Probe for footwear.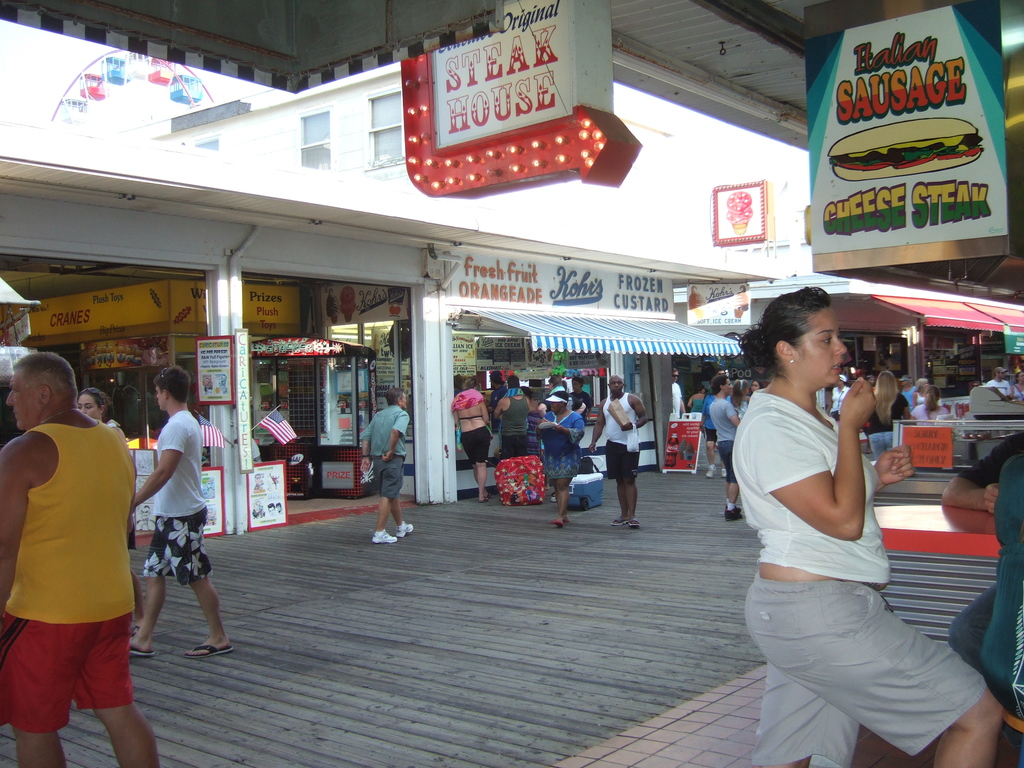
Probe result: (left=372, top=527, right=398, bottom=543).
